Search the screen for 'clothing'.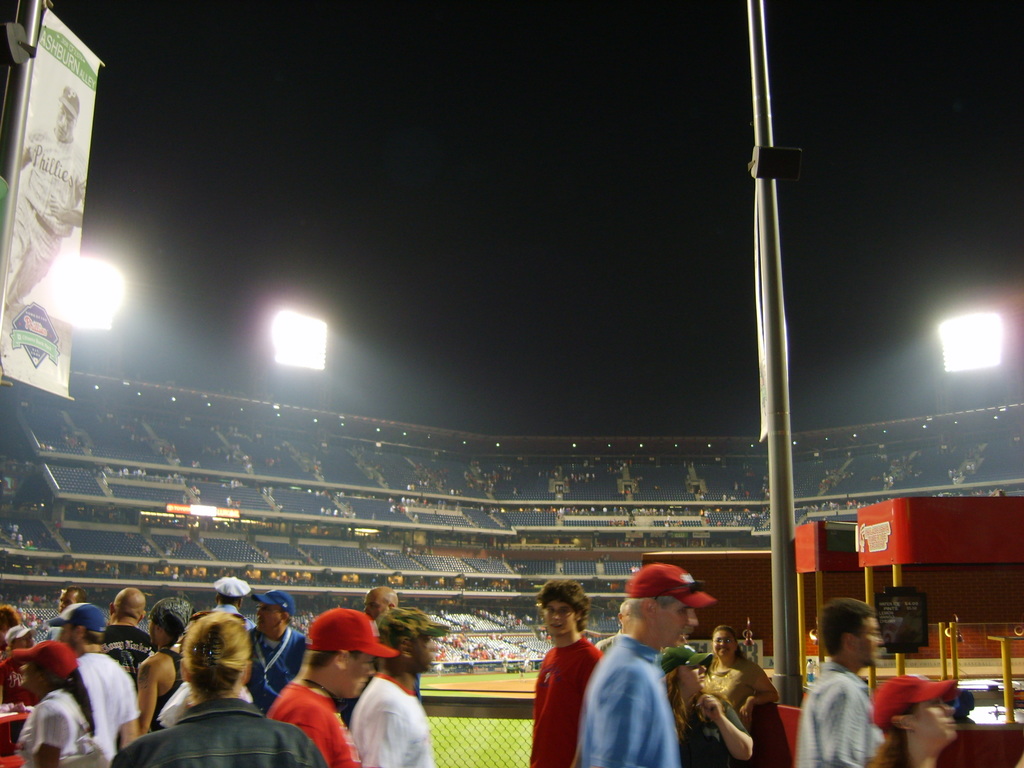
Found at rect(573, 634, 688, 767).
